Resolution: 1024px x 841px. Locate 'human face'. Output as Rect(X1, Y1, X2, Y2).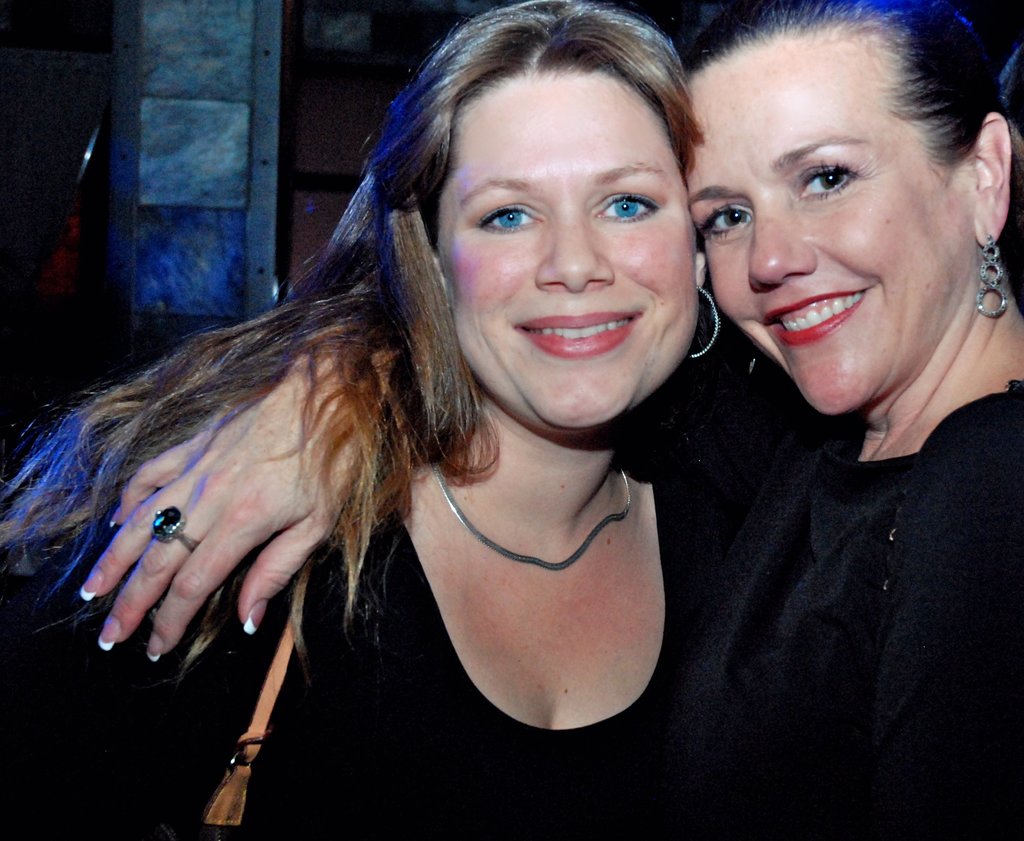
Rect(676, 30, 992, 409).
